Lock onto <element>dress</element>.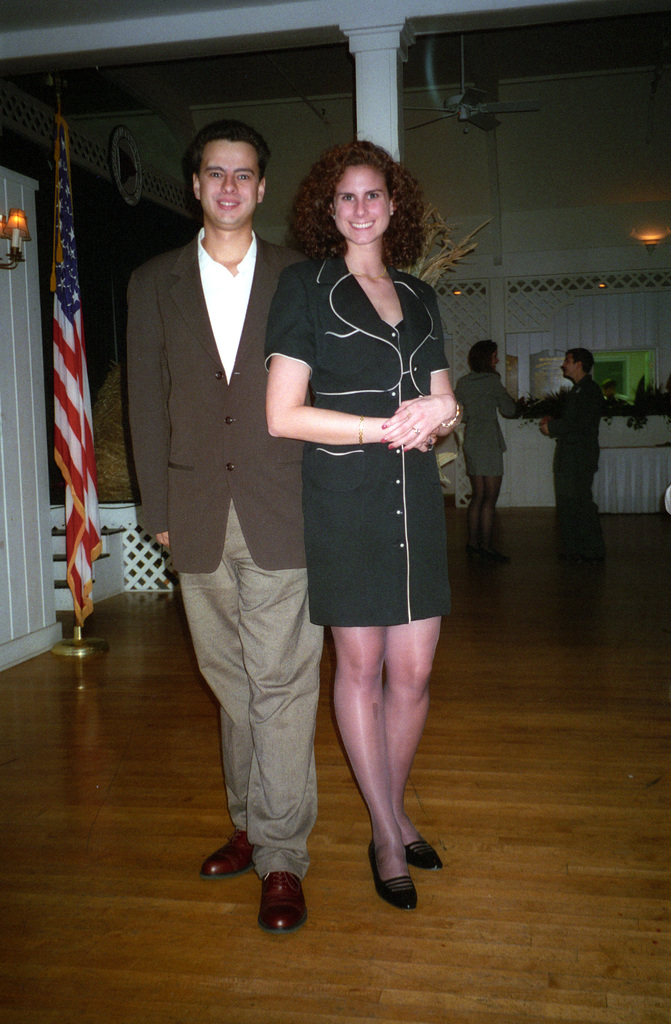
Locked: (x1=456, y1=373, x2=521, y2=476).
